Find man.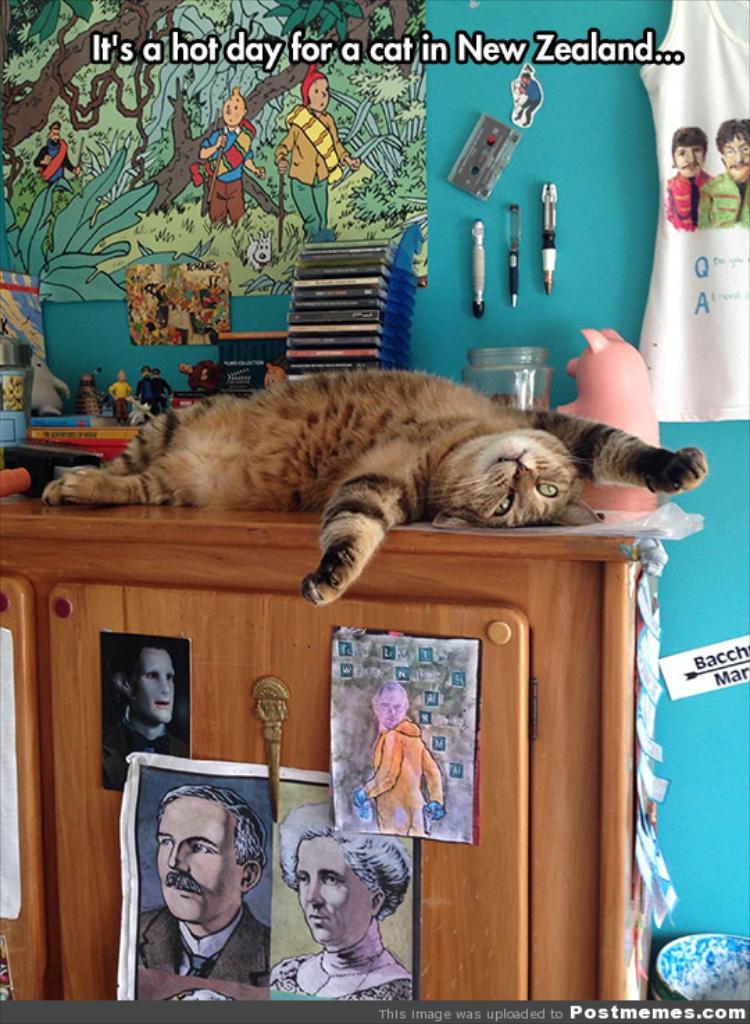
697, 114, 749, 231.
